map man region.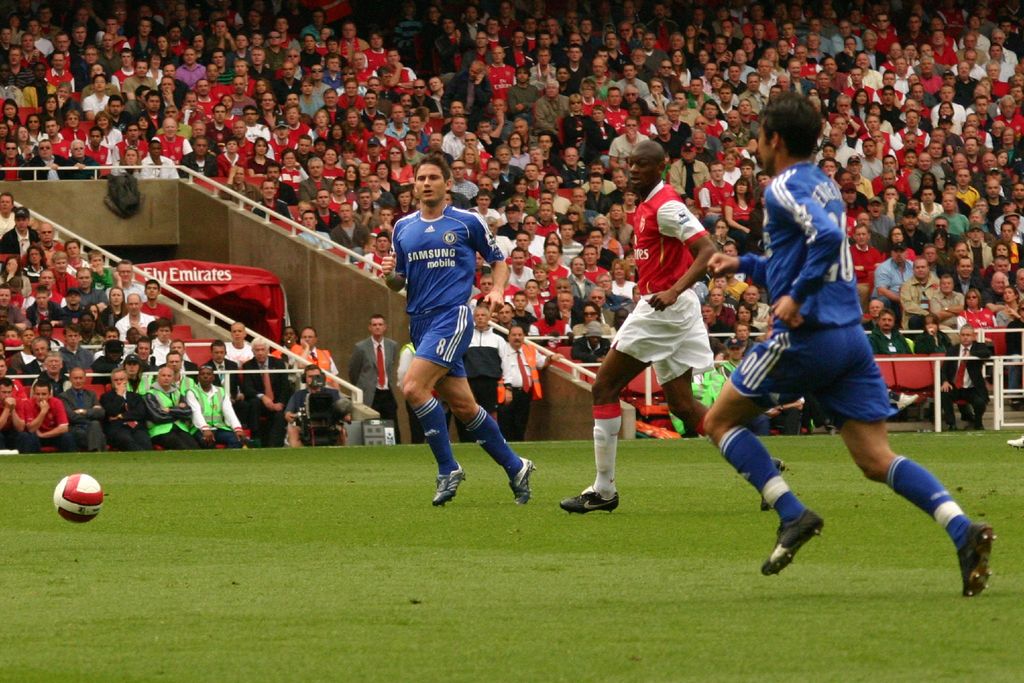
Mapped to {"x1": 81, "y1": 58, "x2": 119, "y2": 97}.
